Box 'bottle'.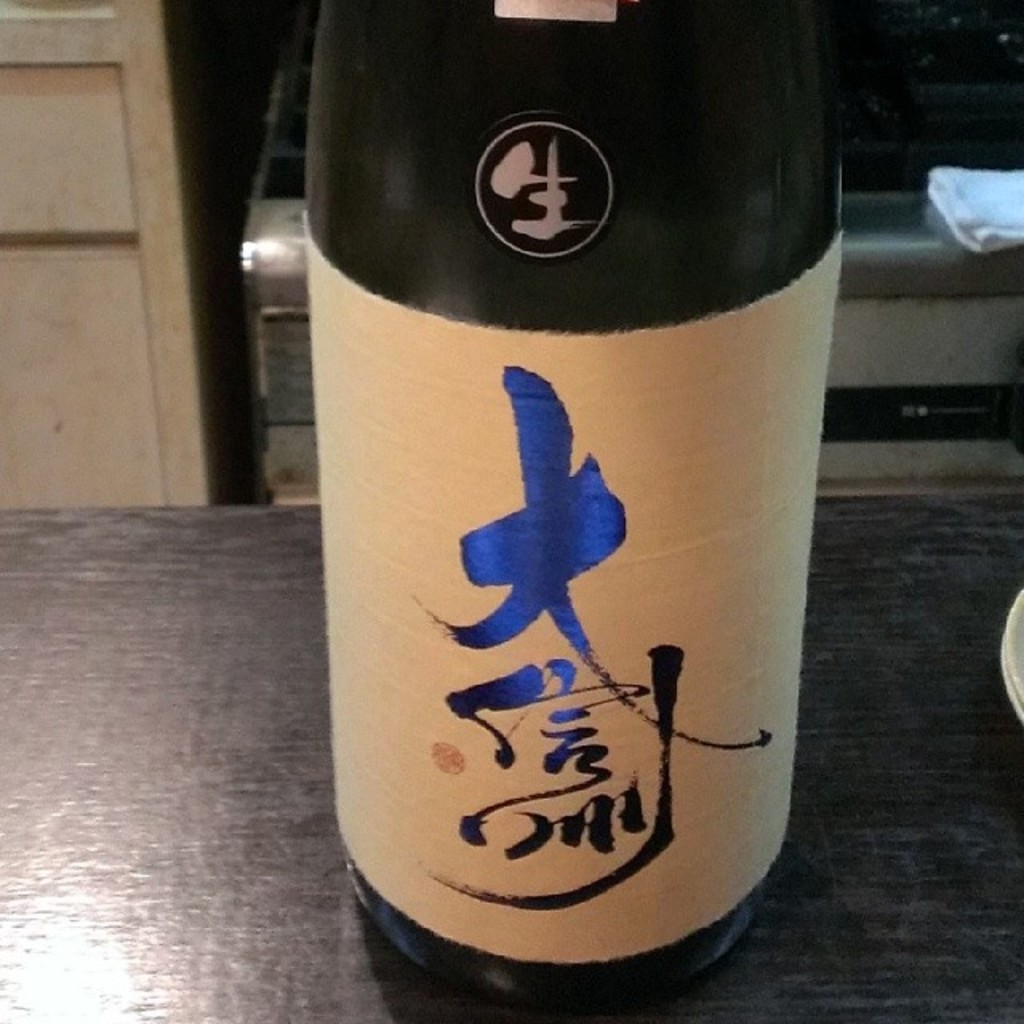
<bbox>270, 8, 832, 957</bbox>.
